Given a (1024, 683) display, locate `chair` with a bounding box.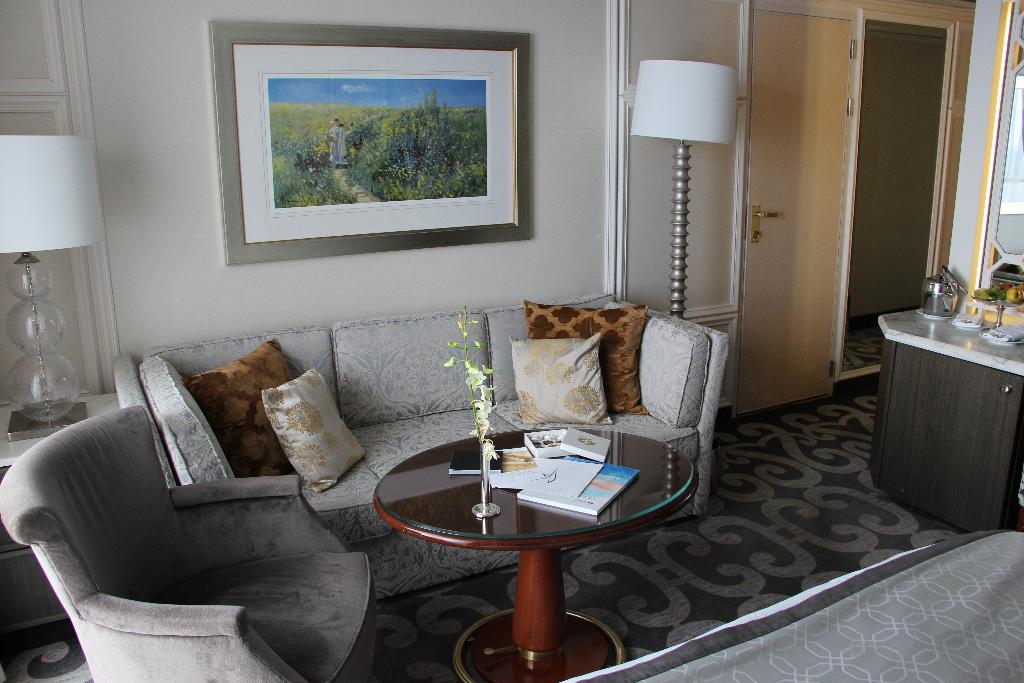
Located: 14,353,395,682.
